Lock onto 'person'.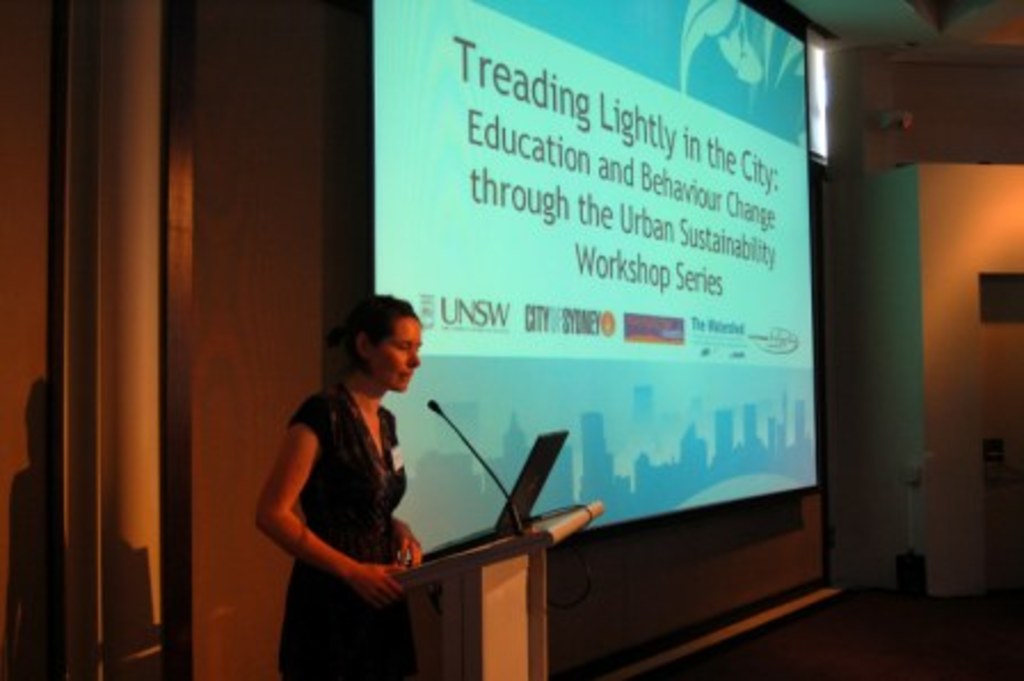
Locked: <bbox>254, 281, 453, 665</bbox>.
